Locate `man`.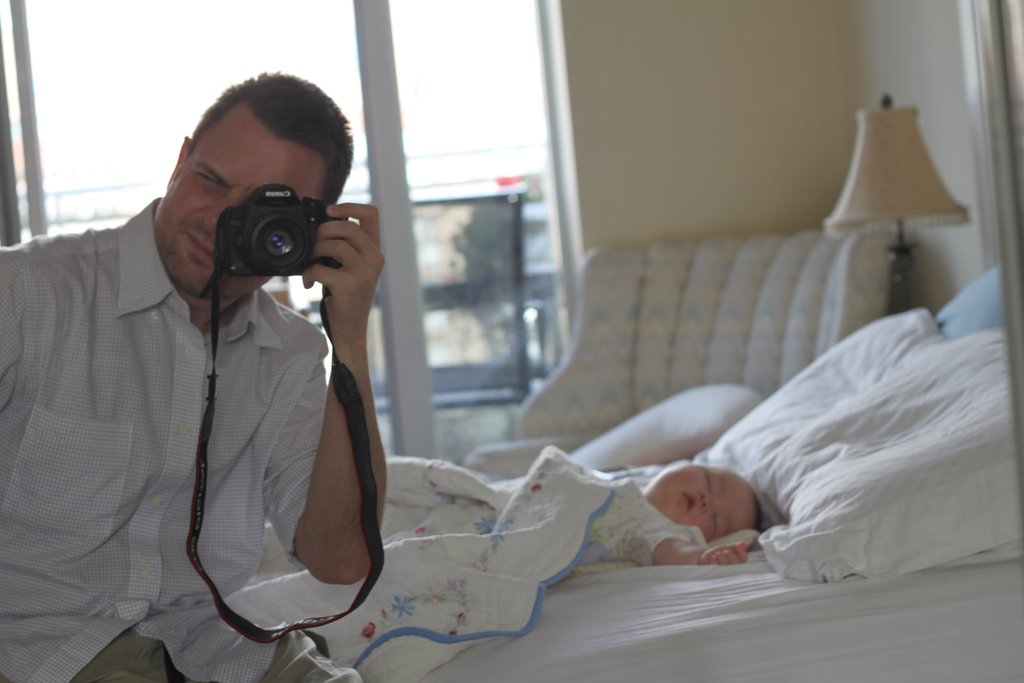
Bounding box: x1=2, y1=58, x2=442, y2=650.
